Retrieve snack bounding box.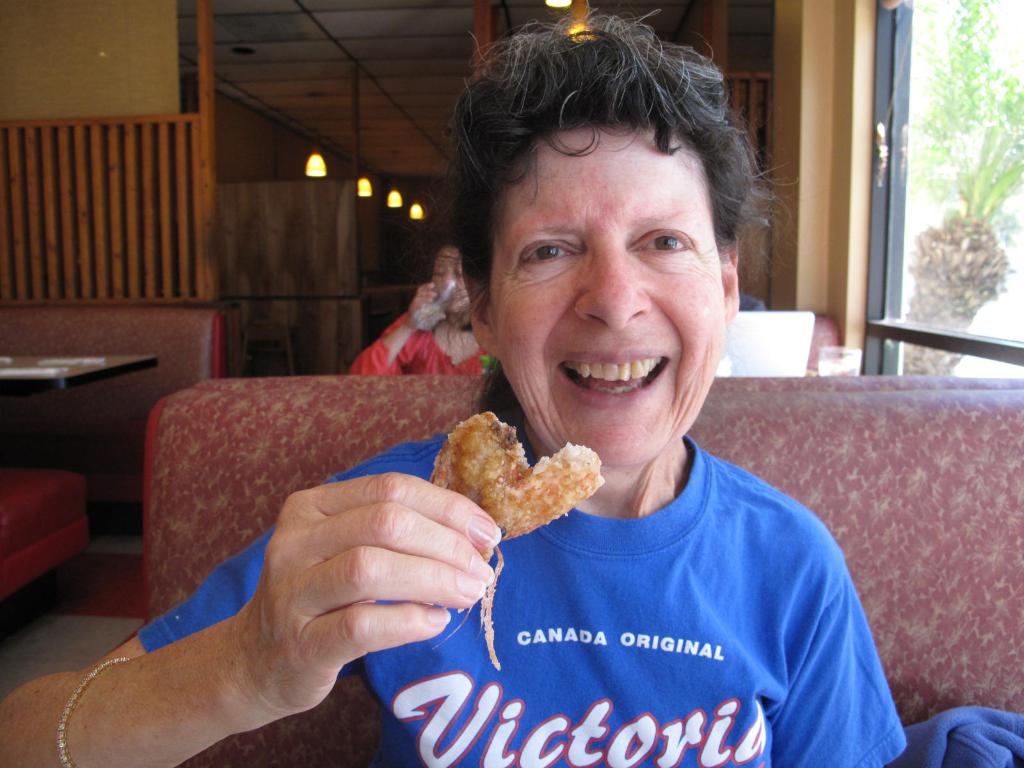
Bounding box: [left=426, top=404, right=609, bottom=542].
